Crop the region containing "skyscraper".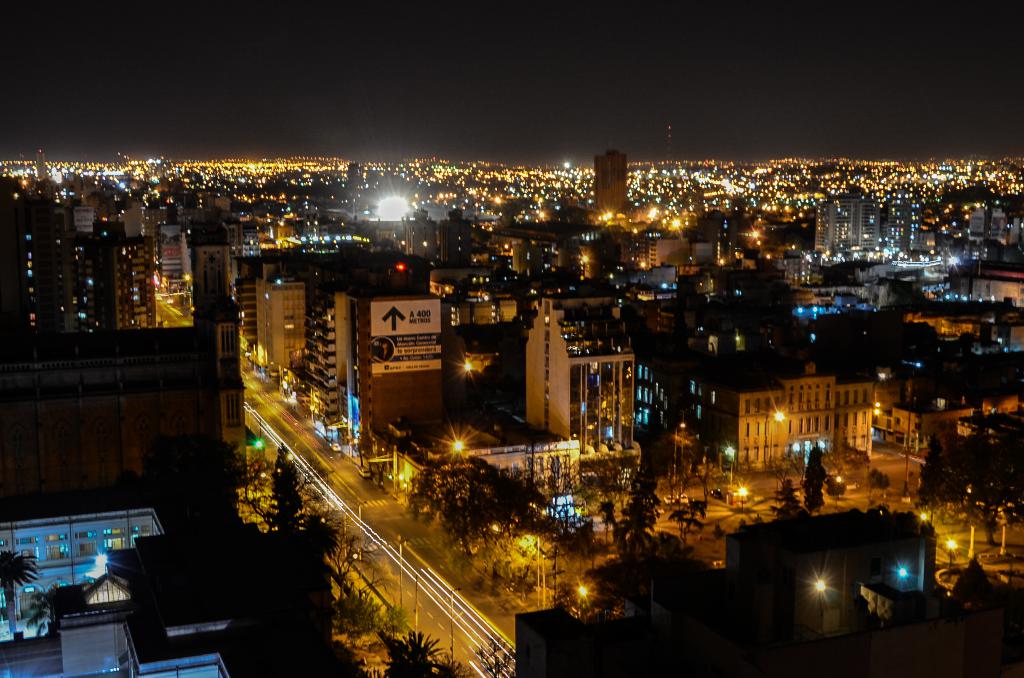
Crop region: l=372, t=277, r=477, b=442.
